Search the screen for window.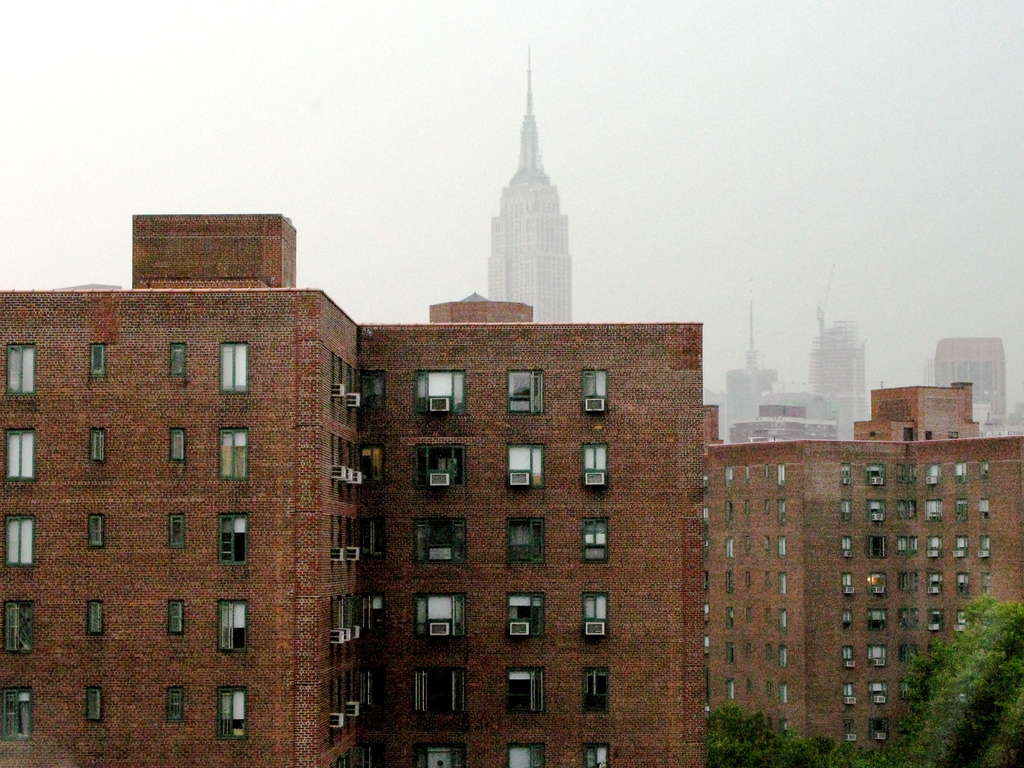
Found at box=[901, 644, 918, 663].
